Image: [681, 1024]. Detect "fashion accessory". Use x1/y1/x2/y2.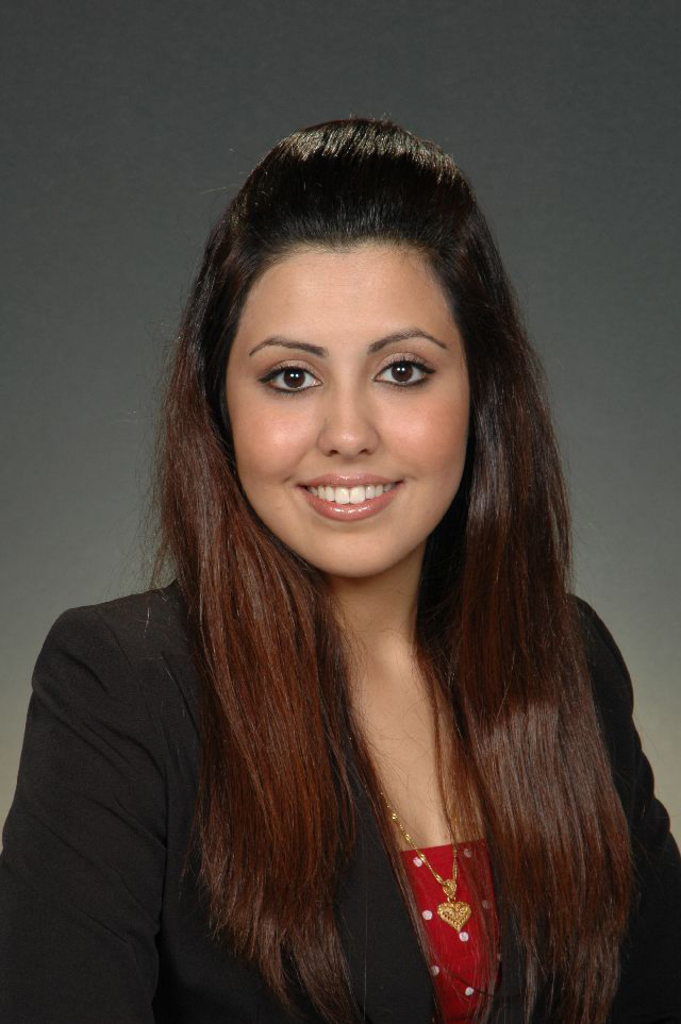
377/770/472/929.
